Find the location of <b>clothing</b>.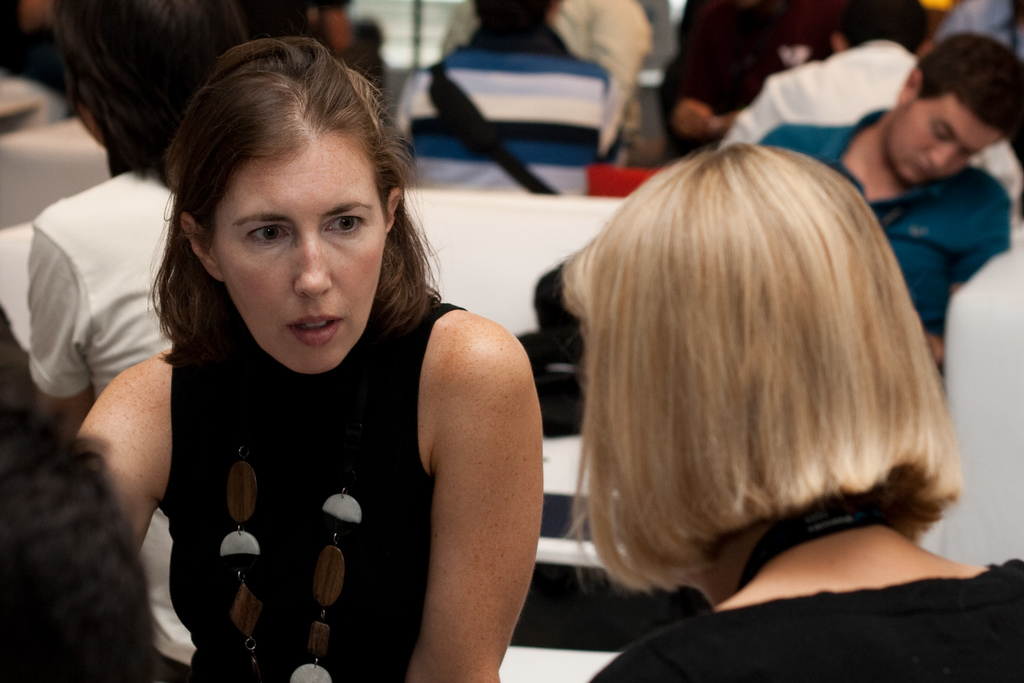
Location: (x1=88, y1=257, x2=527, y2=664).
